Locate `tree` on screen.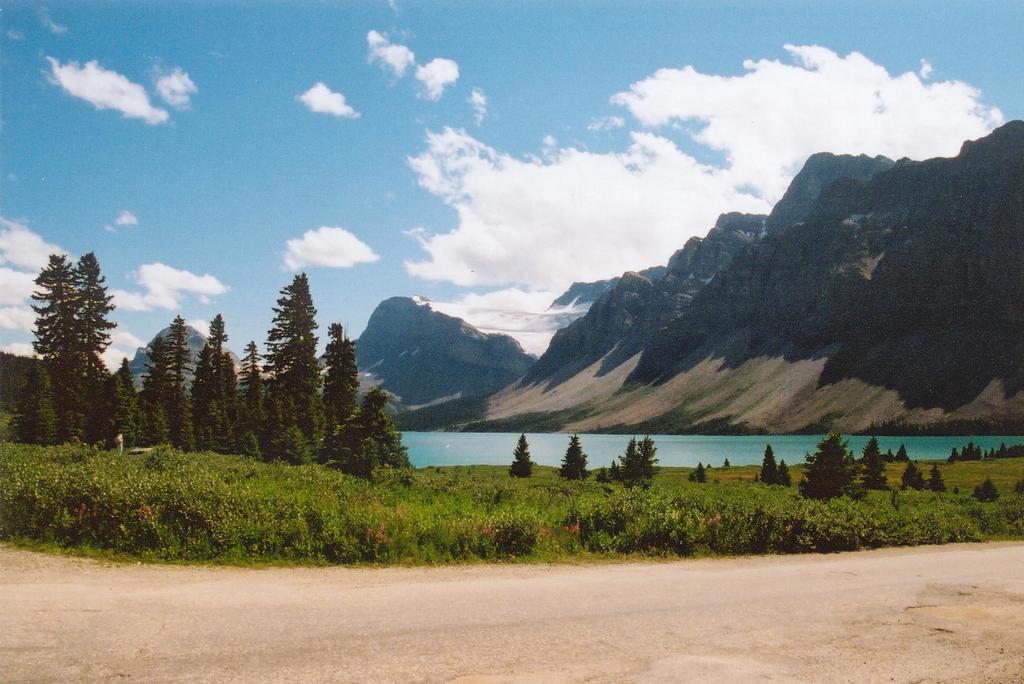
On screen at x1=897 y1=458 x2=930 y2=491.
